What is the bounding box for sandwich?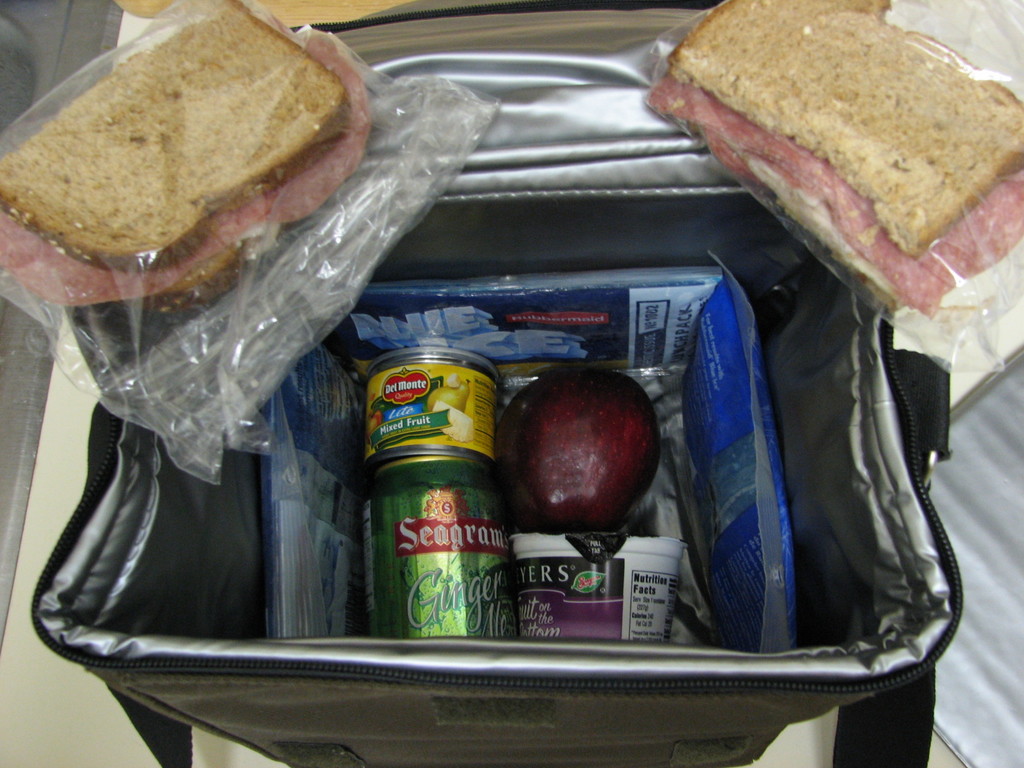
x1=640 y1=0 x2=1023 y2=328.
